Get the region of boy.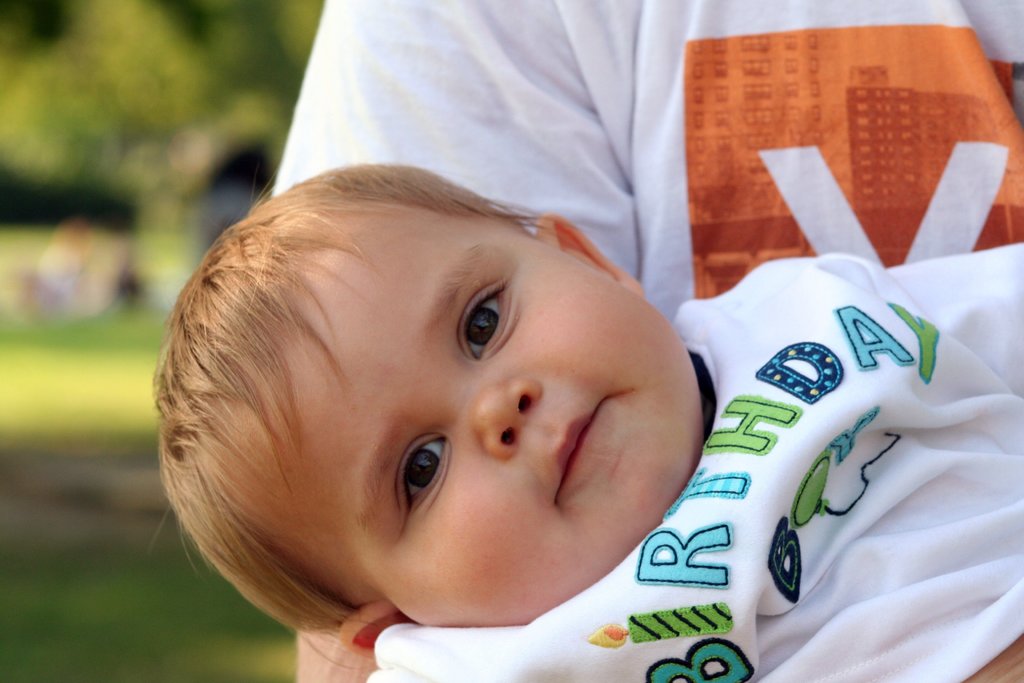
detection(136, 147, 1023, 682).
